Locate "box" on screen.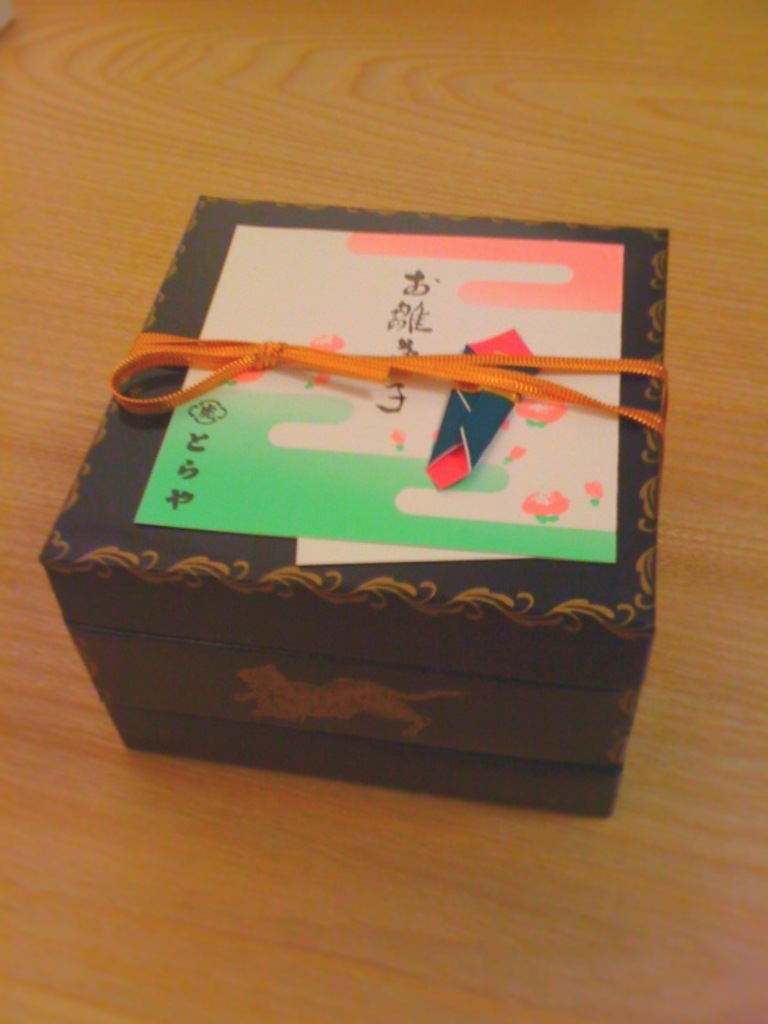
On screen at l=37, t=200, r=669, b=690.
